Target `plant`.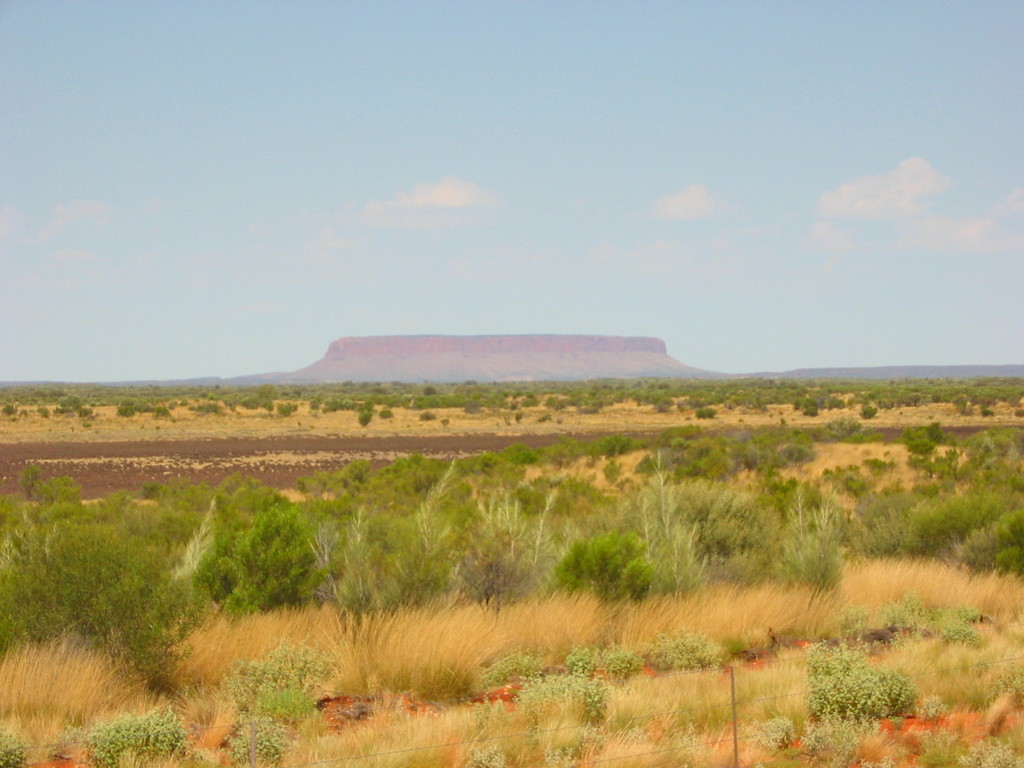
Target region: box(218, 631, 339, 691).
